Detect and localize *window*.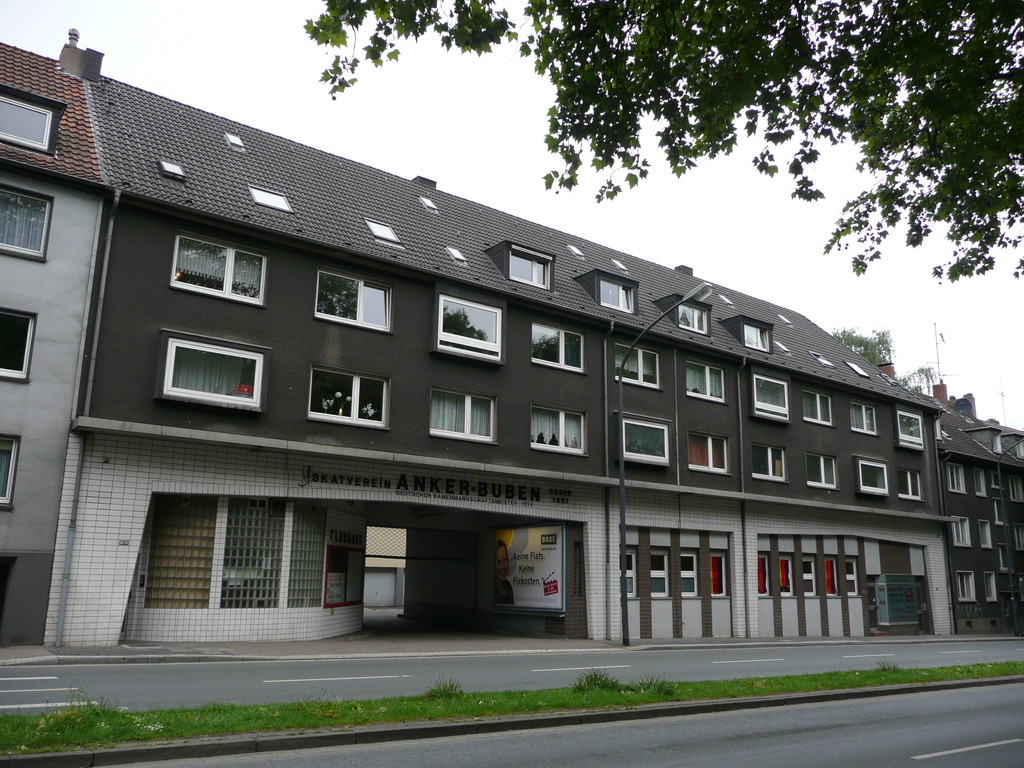
Localized at BBox(803, 454, 843, 487).
